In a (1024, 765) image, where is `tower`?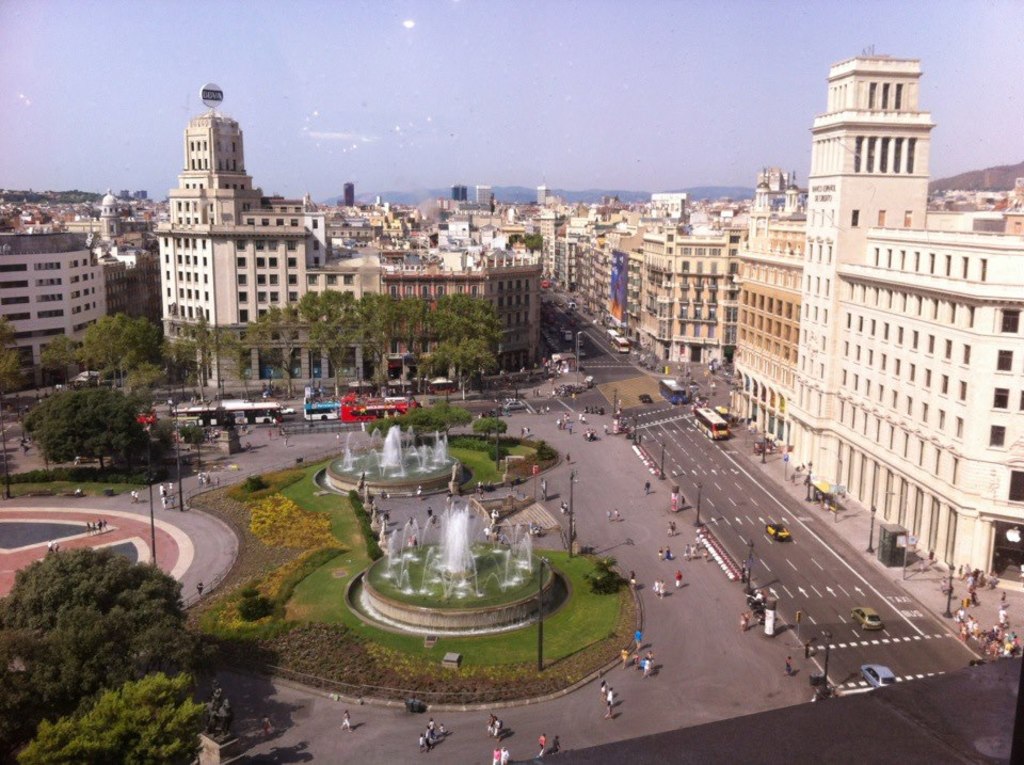
x1=780 y1=42 x2=931 y2=478.
